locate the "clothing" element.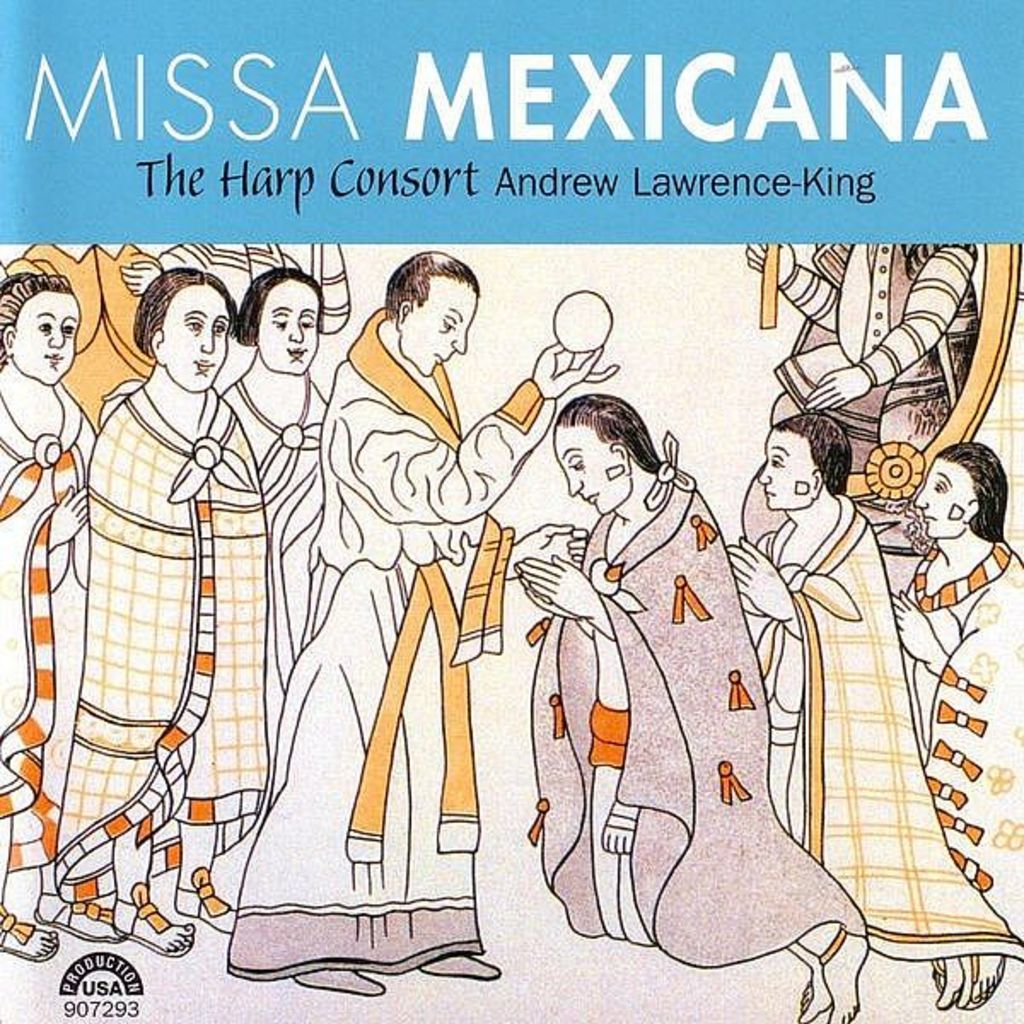
Element bbox: crop(522, 432, 865, 968).
